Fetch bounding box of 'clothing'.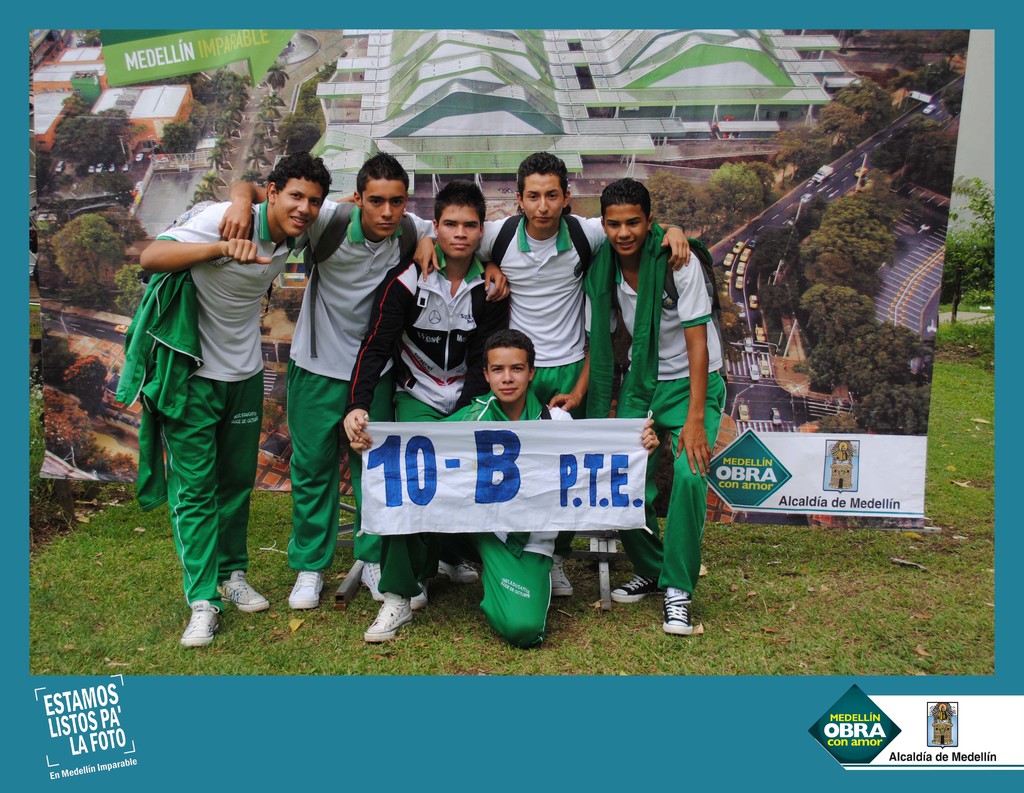
Bbox: select_region(288, 200, 435, 382).
